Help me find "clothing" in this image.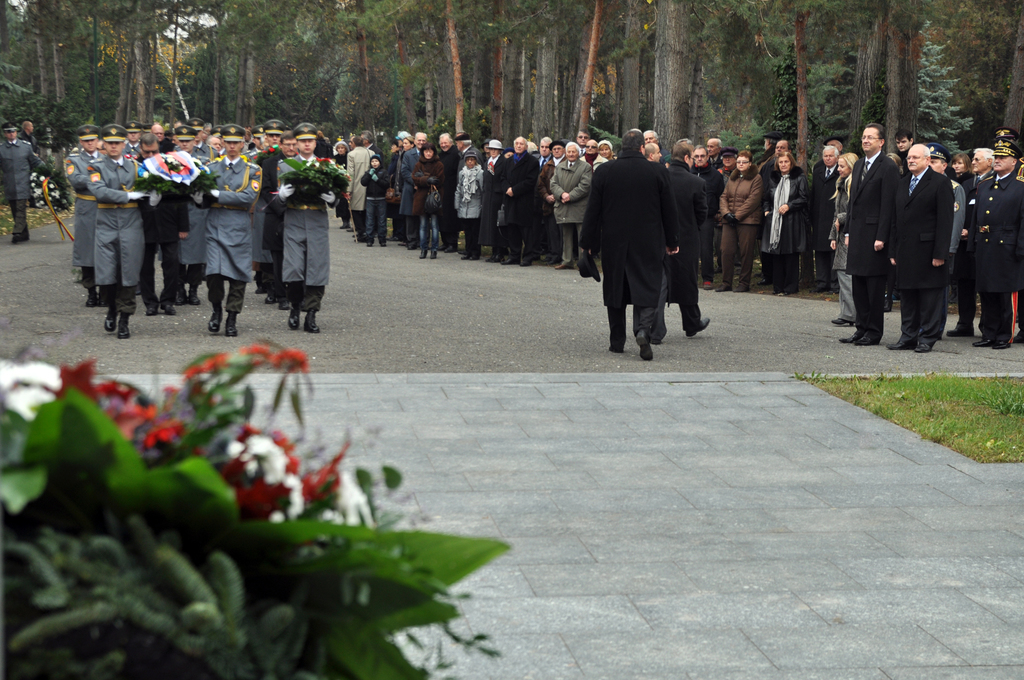
Found it: <box>888,165,954,344</box>.
